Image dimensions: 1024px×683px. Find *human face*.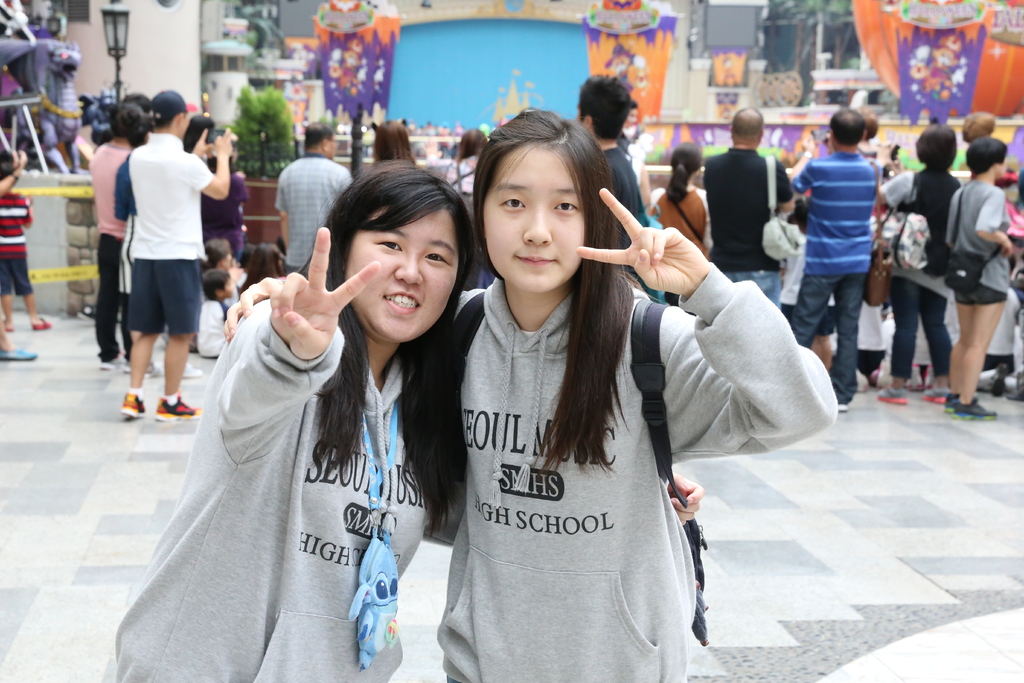
rect(484, 143, 586, 291).
